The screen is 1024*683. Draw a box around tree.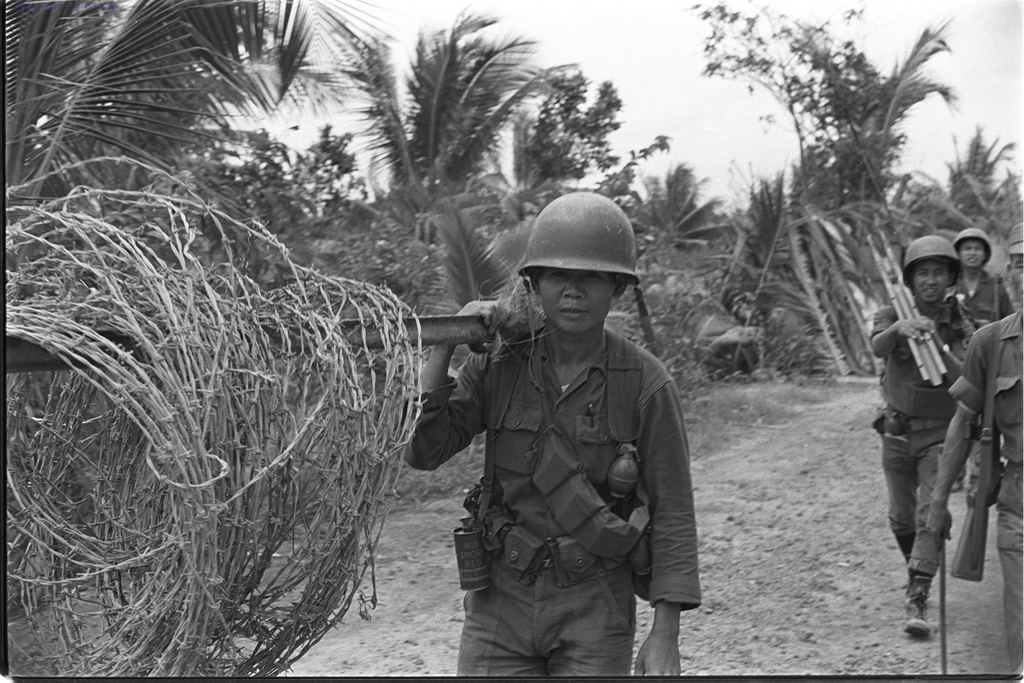
(left=626, top=161, right=733, bottom=267).
